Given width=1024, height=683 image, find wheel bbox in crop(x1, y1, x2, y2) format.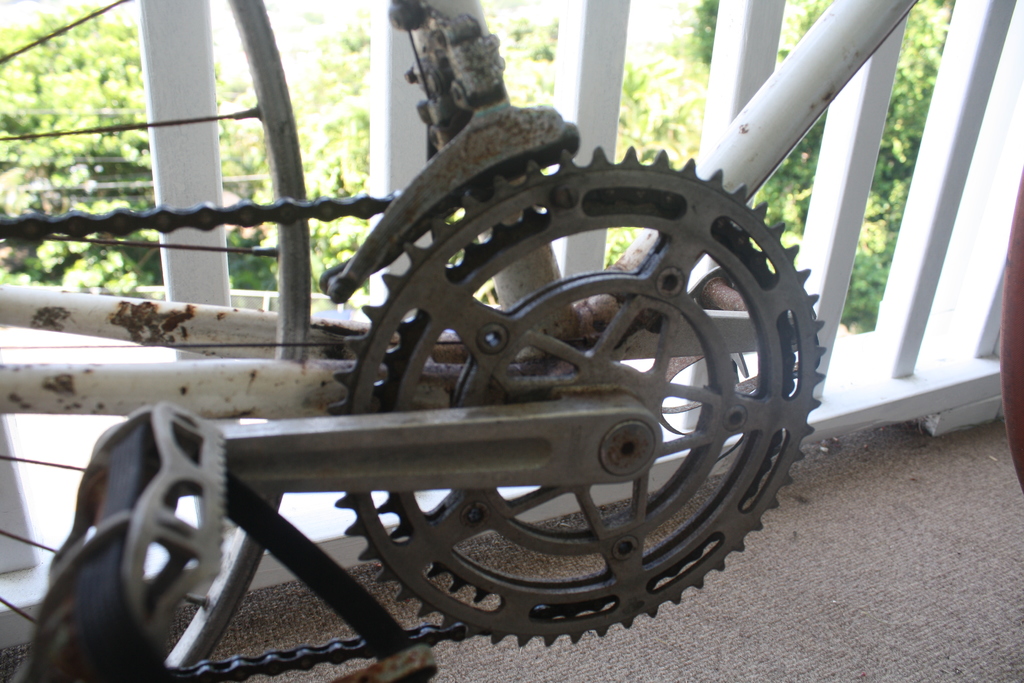
crop(0, 0, 308, 682).
